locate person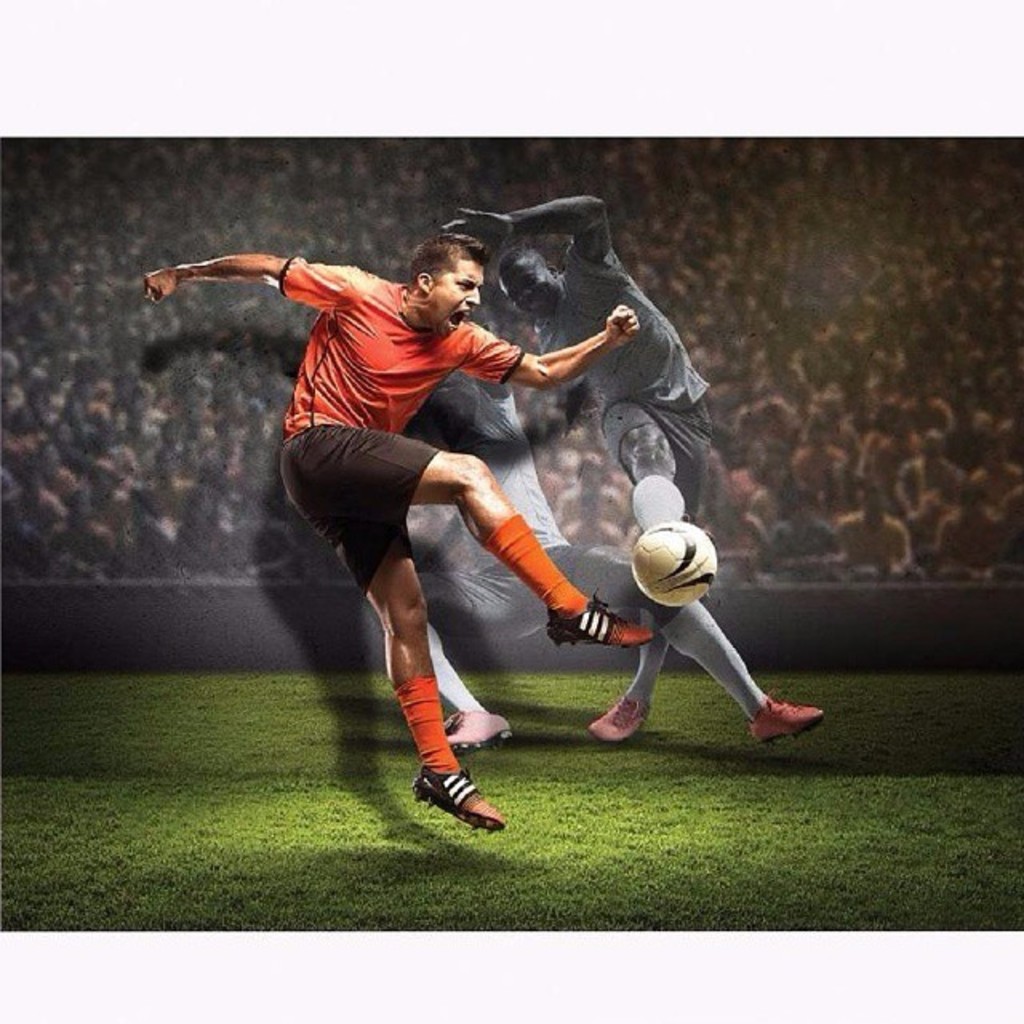
BBox(128, 234, 666, 835)
